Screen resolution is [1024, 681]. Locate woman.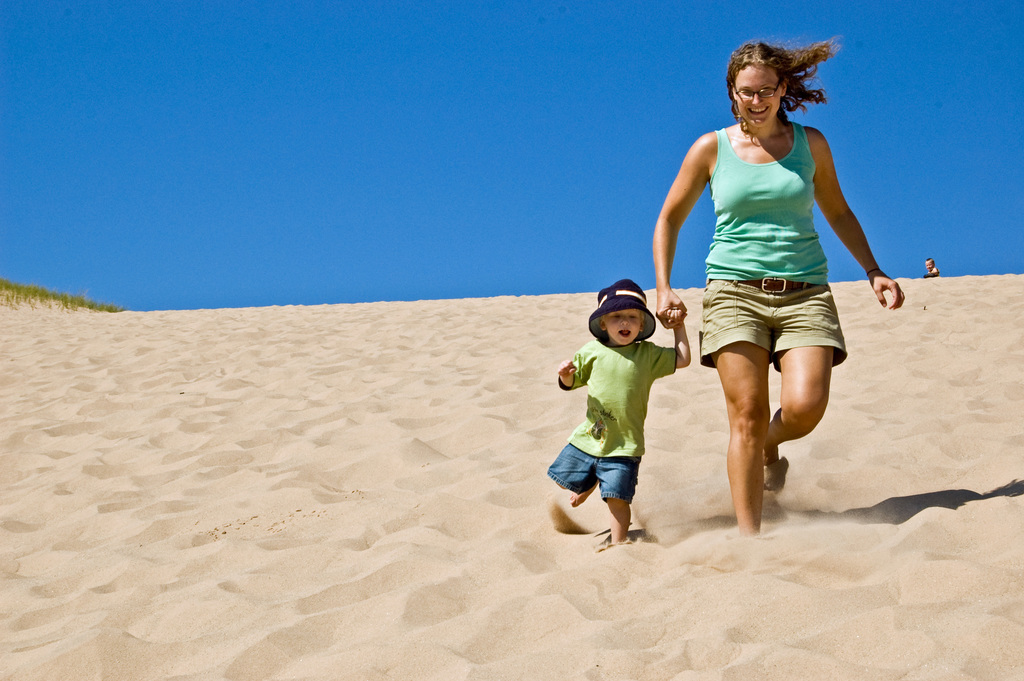
{"left": 642, "top": 35, "right": 914, "bottom": 539}.
